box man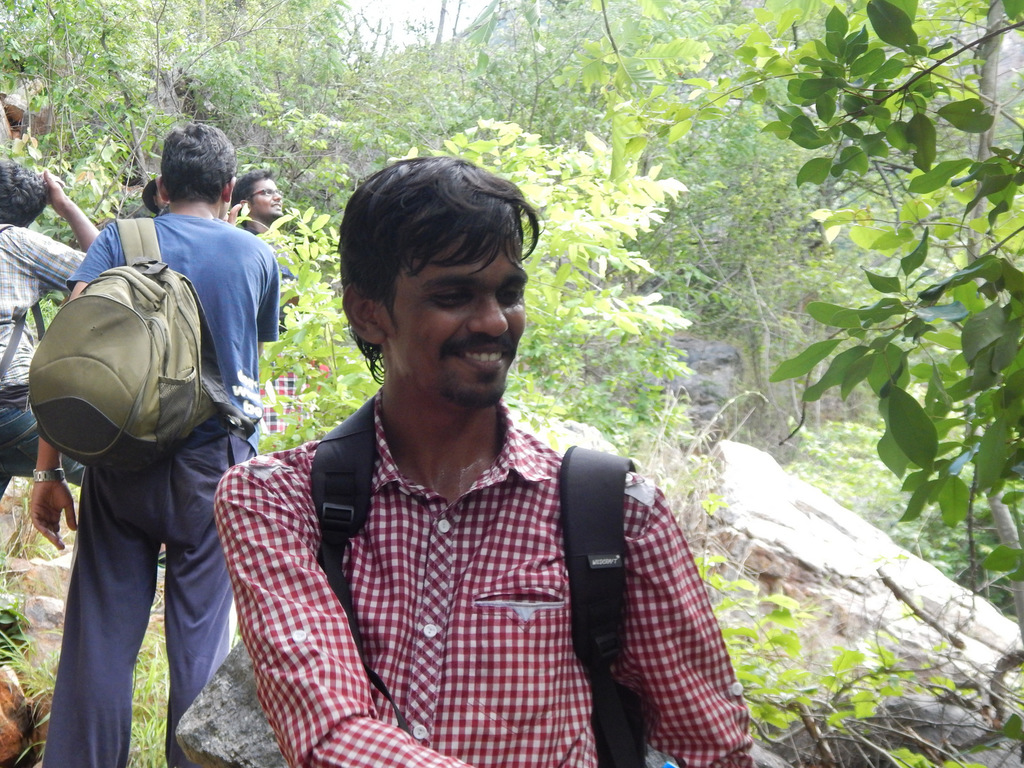
pyautogui.locateOnScreen(0, 157, 101, 486)
